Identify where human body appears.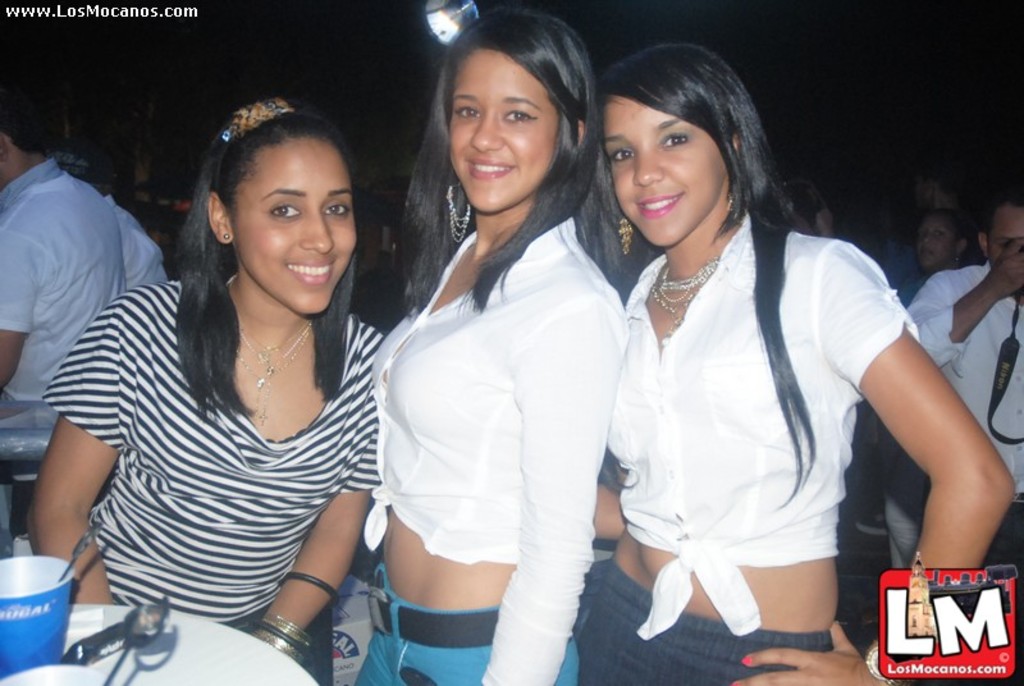
Appears at [x1=591, y1=41, x2=1012, y2=685].
